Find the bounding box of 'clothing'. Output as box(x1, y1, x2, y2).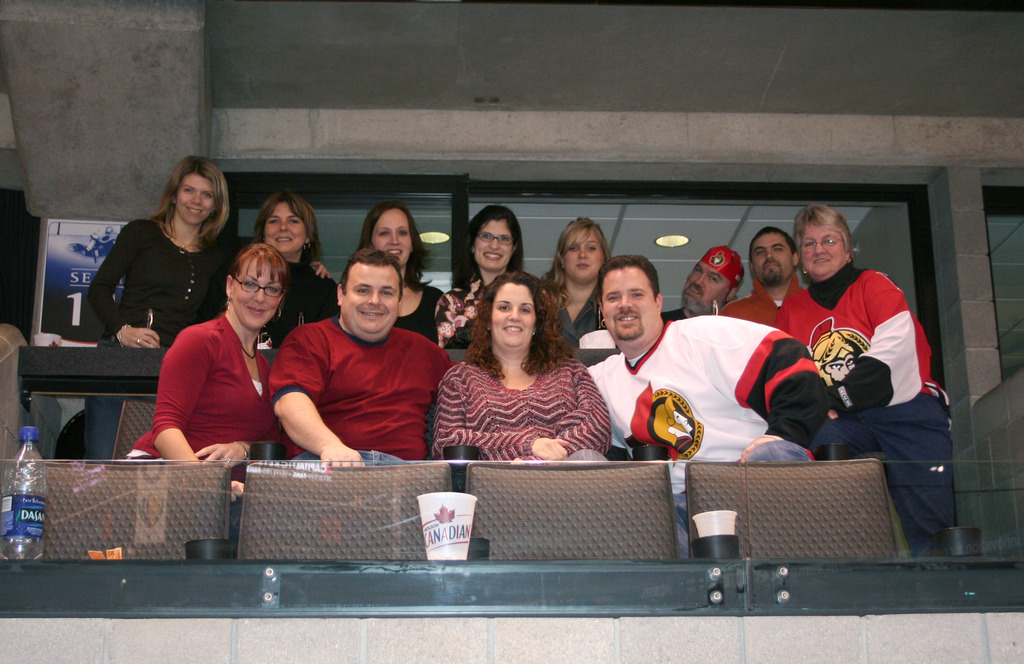
box(439, 265, 577, 349).
